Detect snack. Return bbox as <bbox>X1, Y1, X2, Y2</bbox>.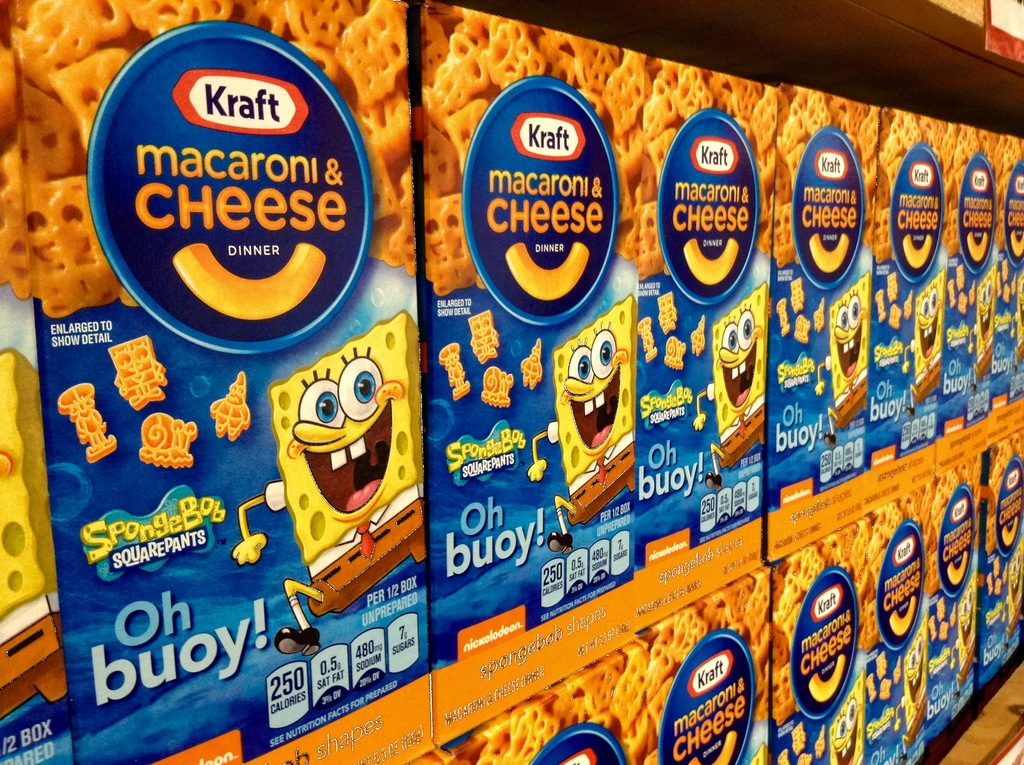
<bbox>657, 290, 676, 335</bbox>.
